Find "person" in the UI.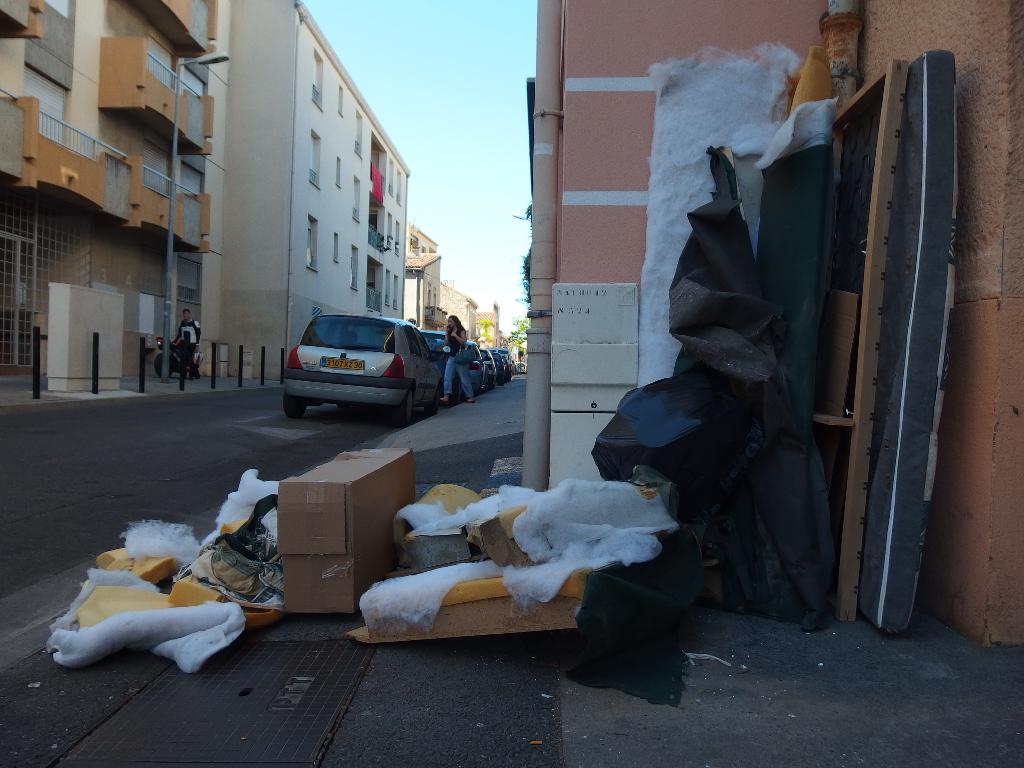
UI element at (x1=432, y1=310, x2=479, y2=407).
